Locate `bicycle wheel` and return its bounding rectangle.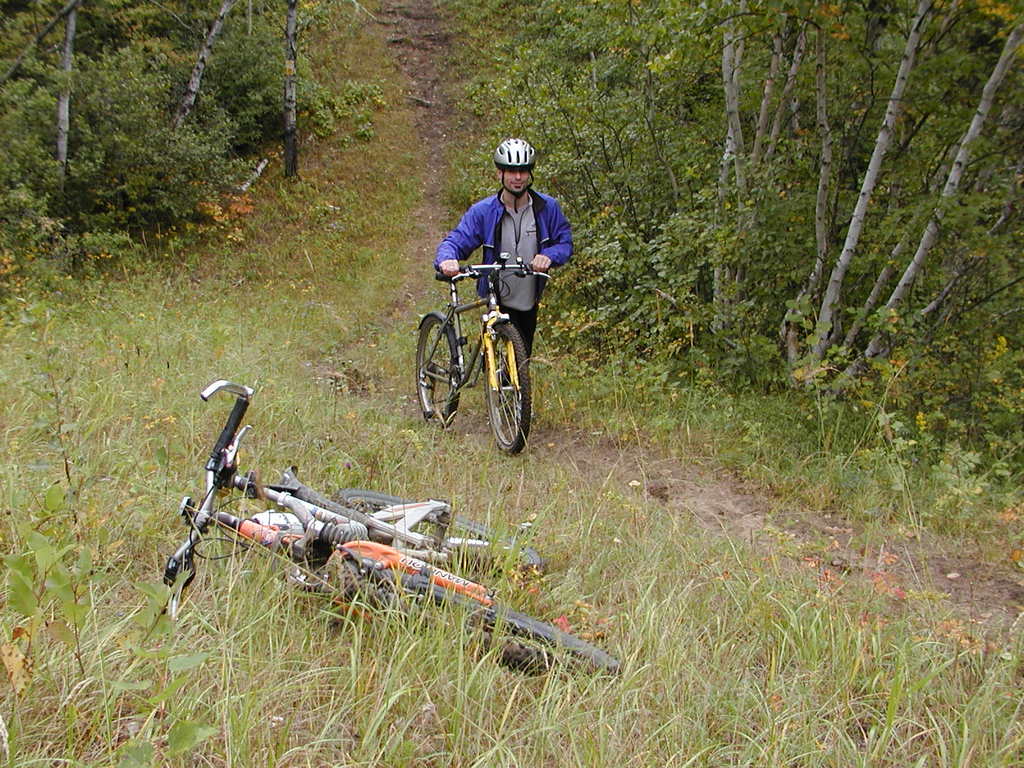
413:312:460:426.
